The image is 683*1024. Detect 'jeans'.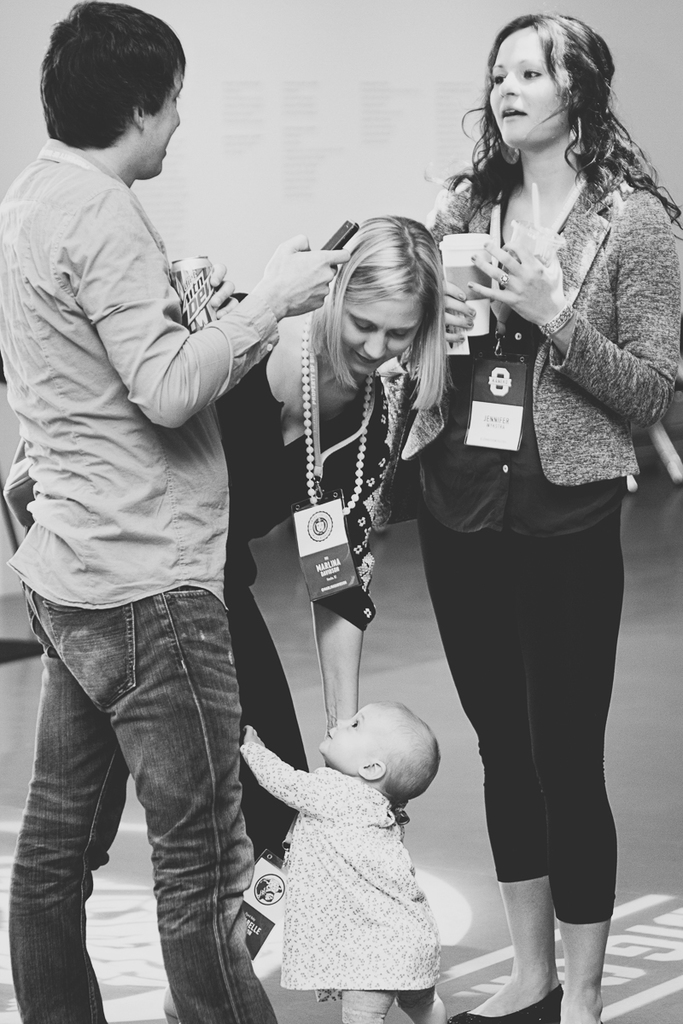
Detection: {"left": 11, "top": 595, "right": 277, "bottom": 1012}.
